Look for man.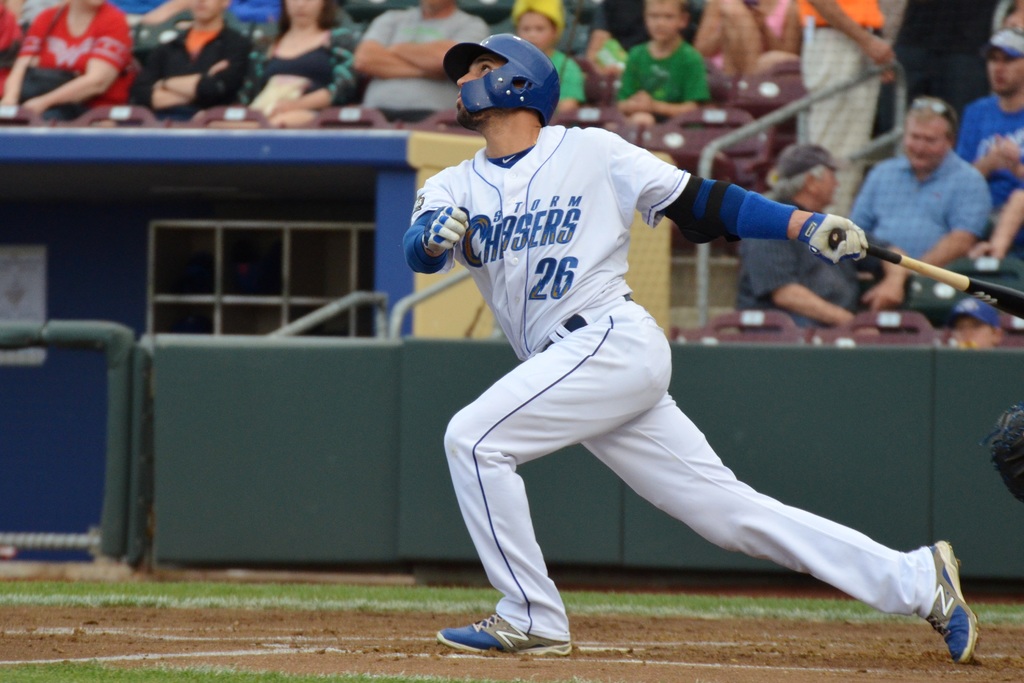
Found: [125, 0, 262, 118].
